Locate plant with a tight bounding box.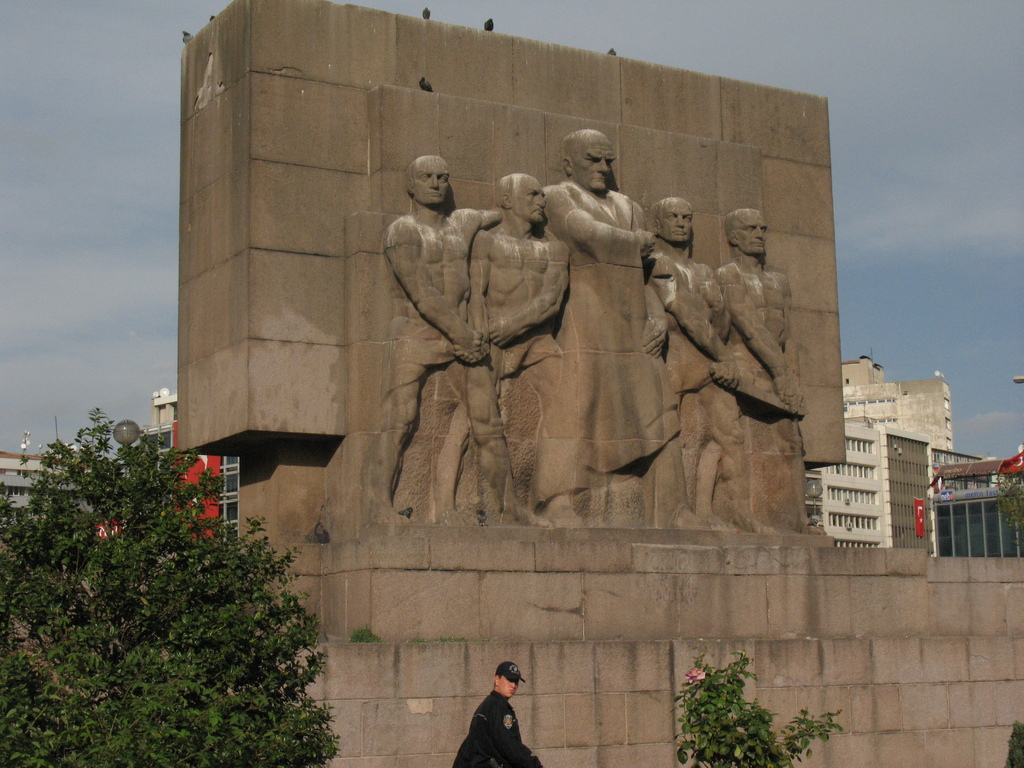
(x1=667, y1=652, x2=793, y2=758).
